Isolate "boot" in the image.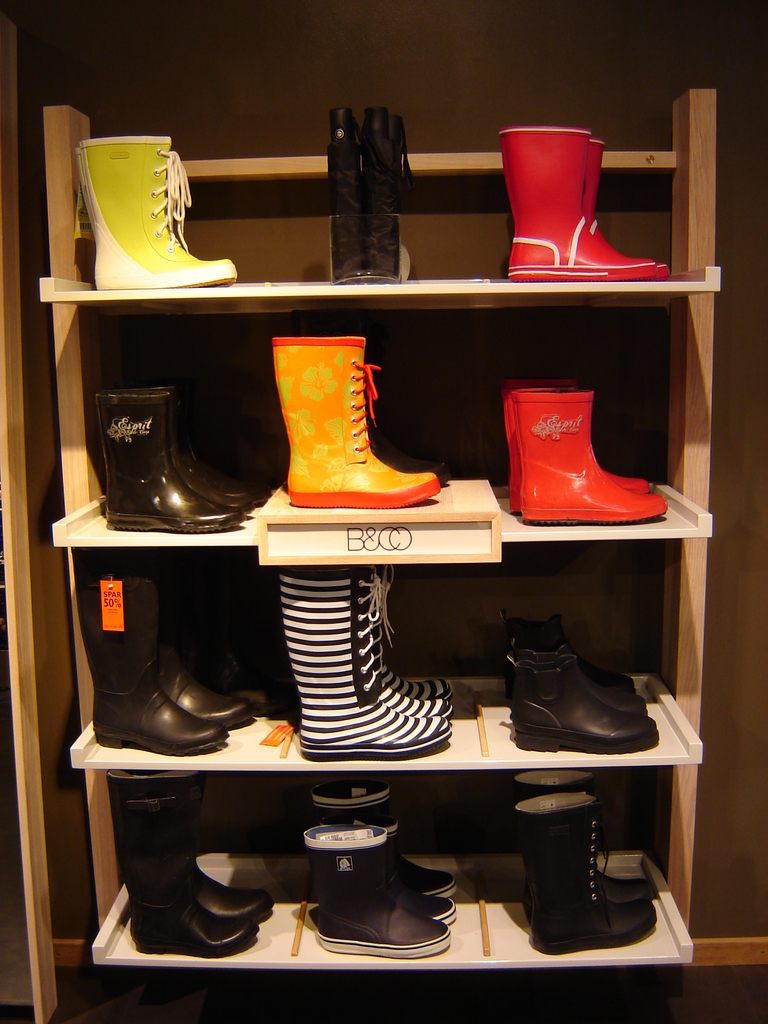
Isolated region: [98, 394, 242, 536].
